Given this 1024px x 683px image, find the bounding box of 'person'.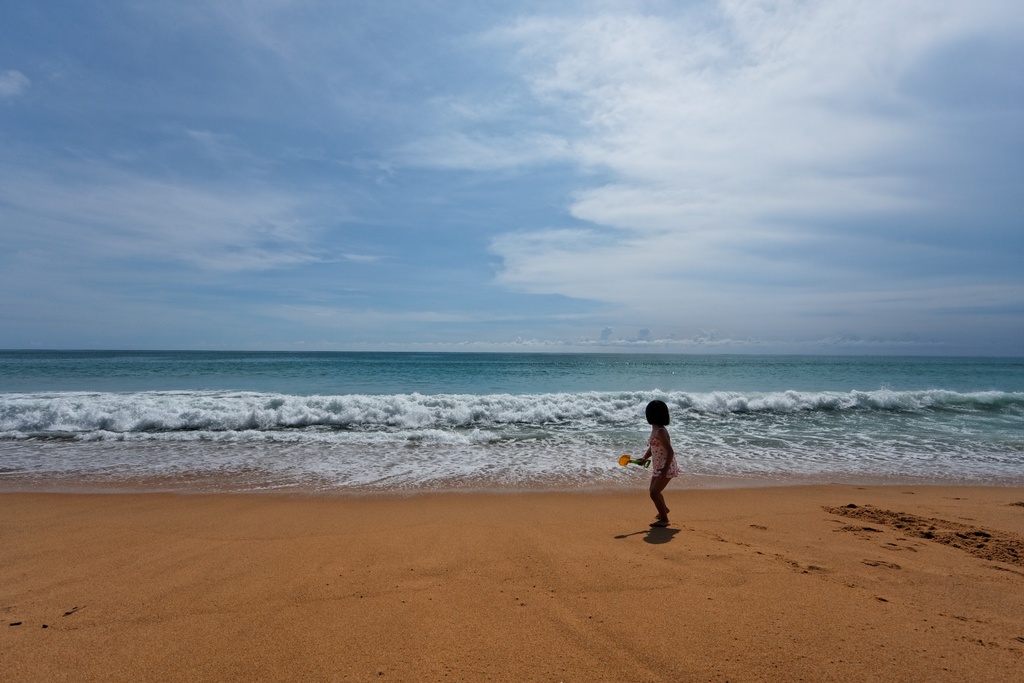
627, 402, 684, 525.
